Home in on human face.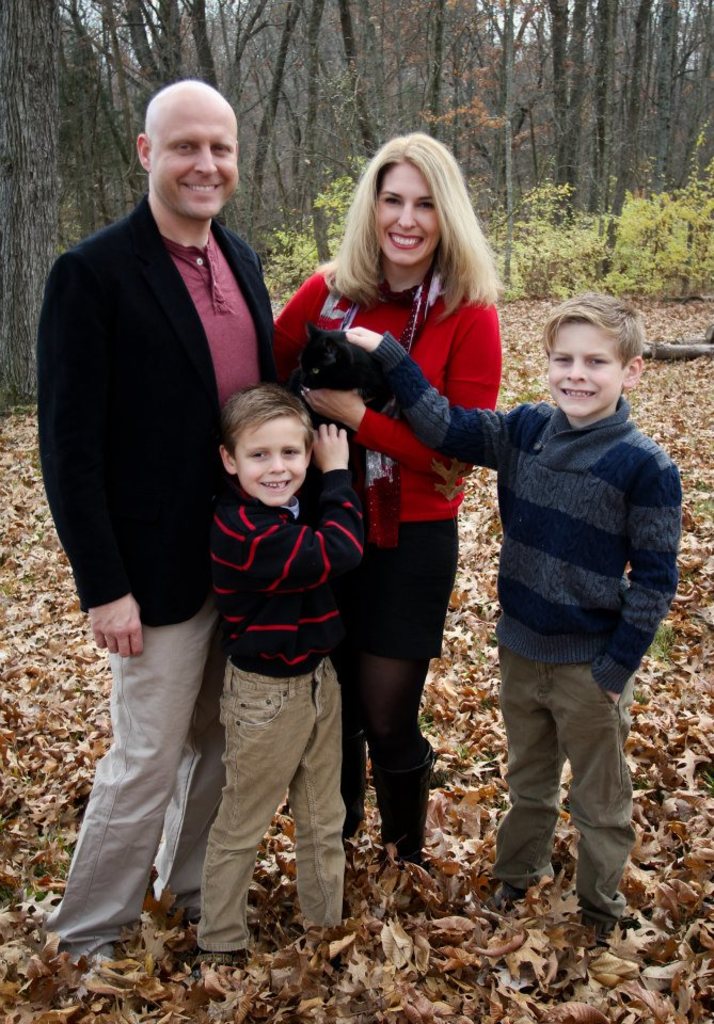
Homed in at box=[234, 414, 308, 505].
